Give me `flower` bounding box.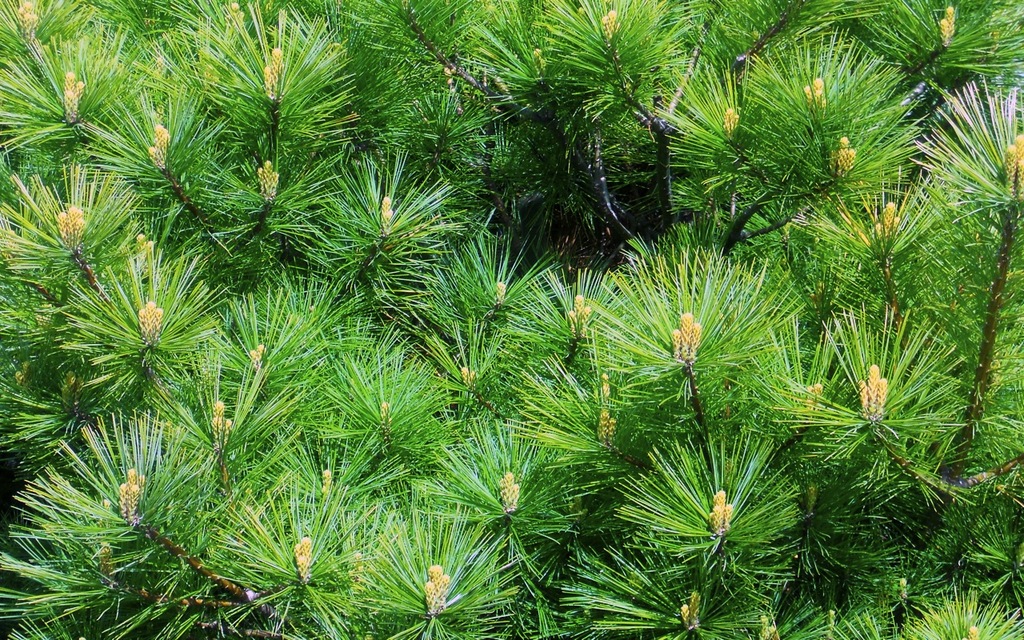
[x1=707, y1=484, x2=730, y2=533].
